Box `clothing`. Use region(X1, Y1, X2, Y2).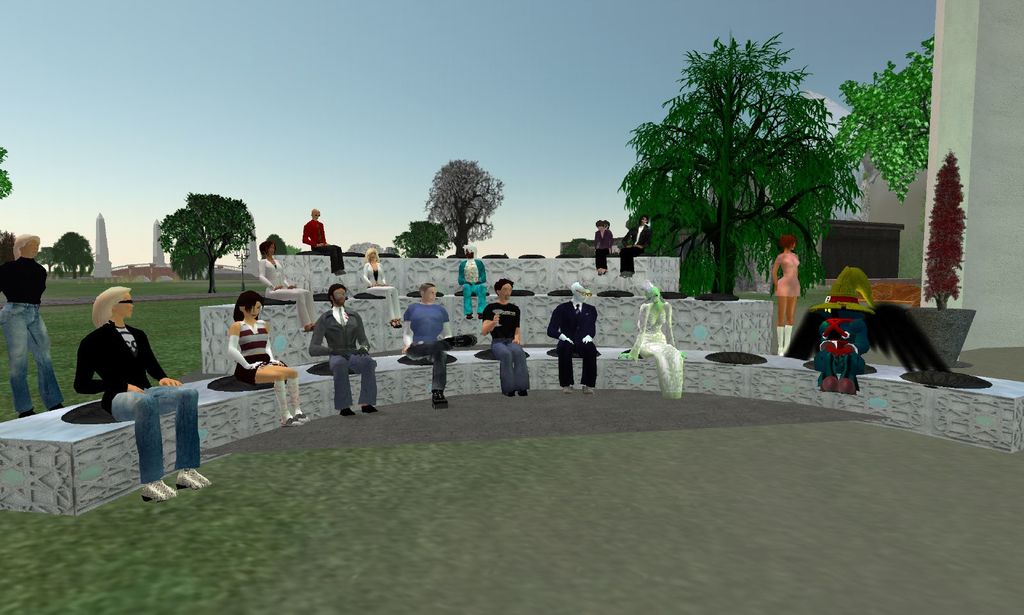
region(227, 314, 276, 379).
